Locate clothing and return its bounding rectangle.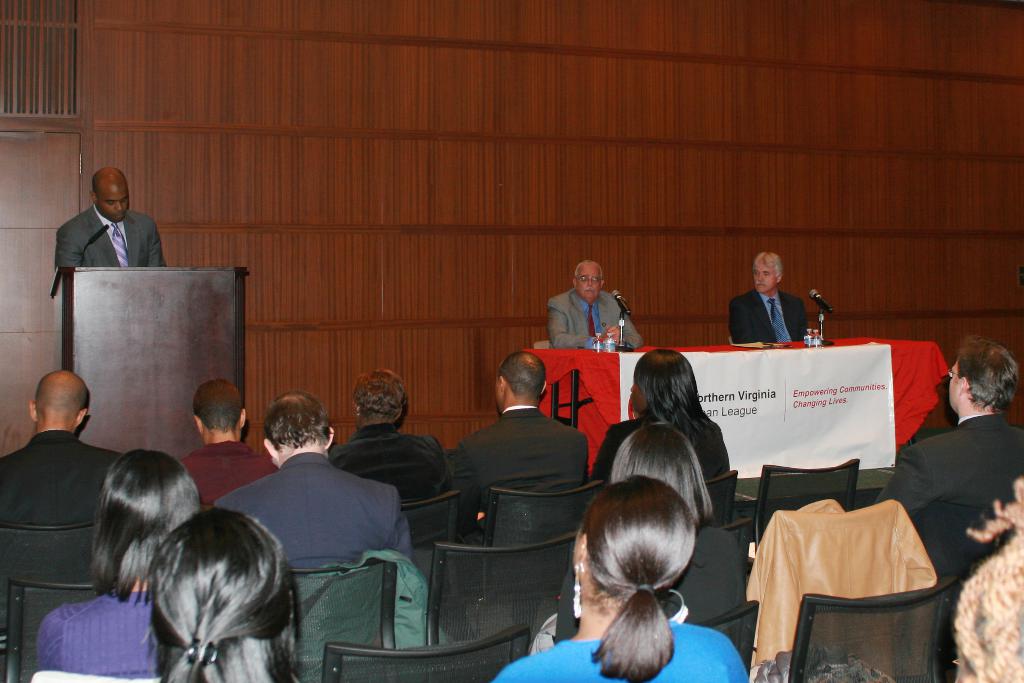
0 426 142 545.
